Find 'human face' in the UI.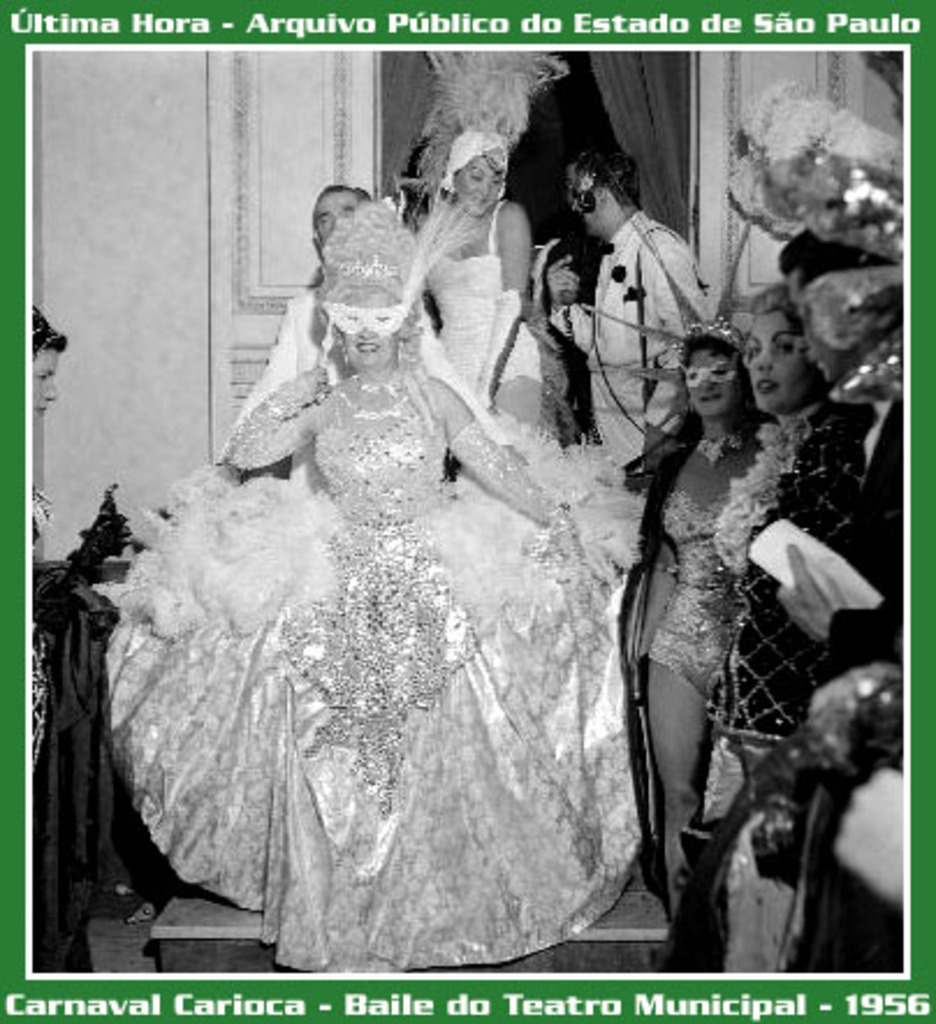
UI element at [x1=456, y1=153, x2=500, y2=220].
